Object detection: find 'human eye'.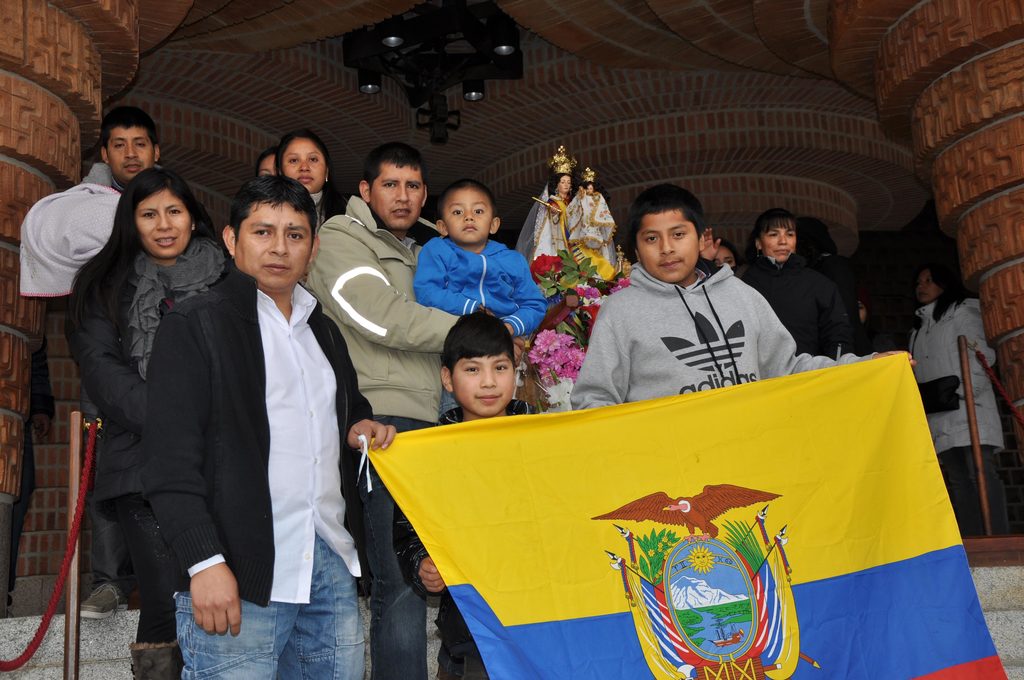
left=115, top=141, right=129, bottom=149.
